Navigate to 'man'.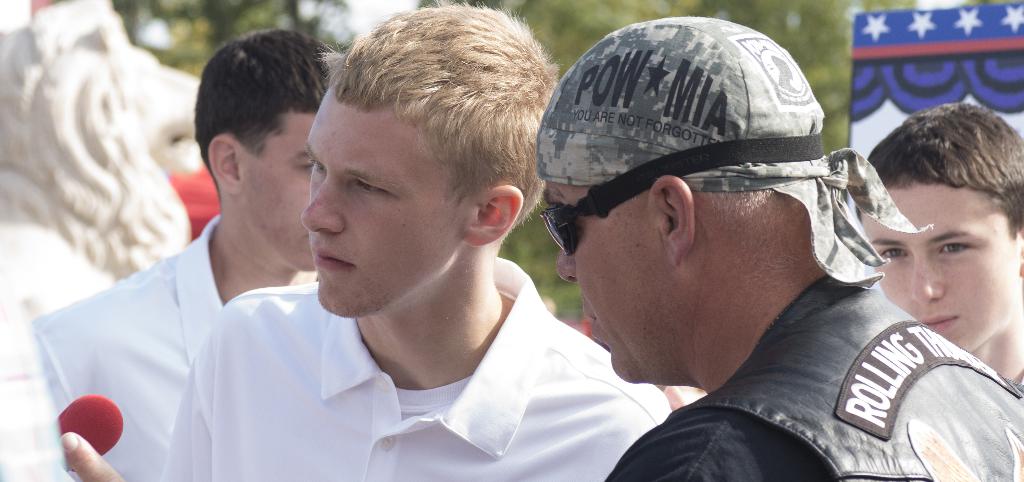
Navigation target: {"x1": 532, "y1": 13, "x2": 1023, "y2": 481}.
